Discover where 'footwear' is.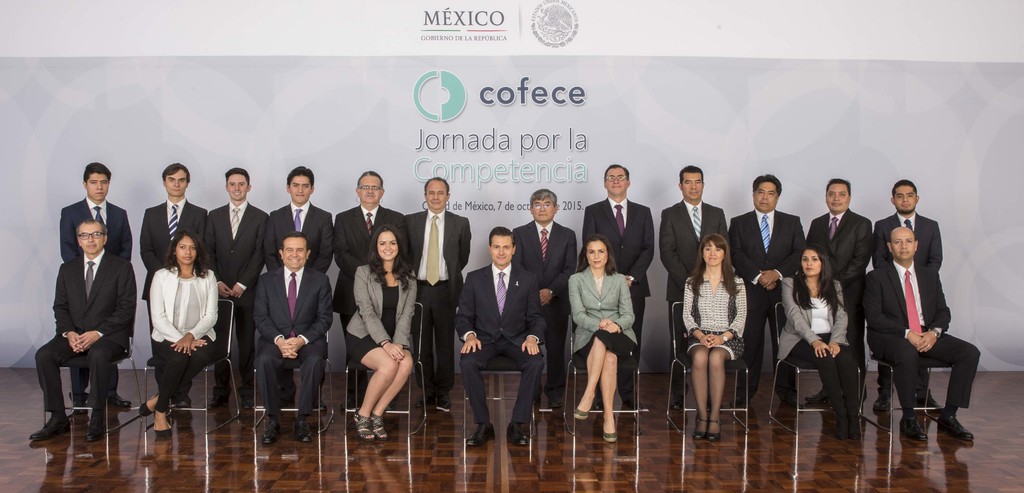
Discovered at select_region(370, 414, 396, 442).
